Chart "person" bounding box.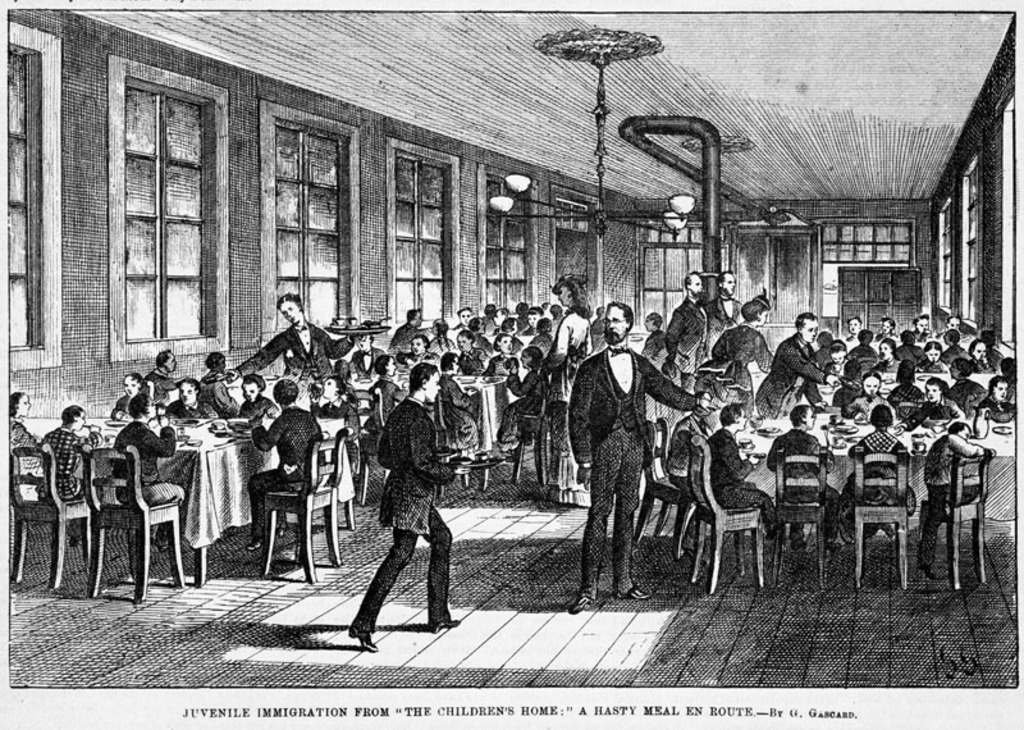
Charted: x1=664, y1=391, x2=721, y2=492.
